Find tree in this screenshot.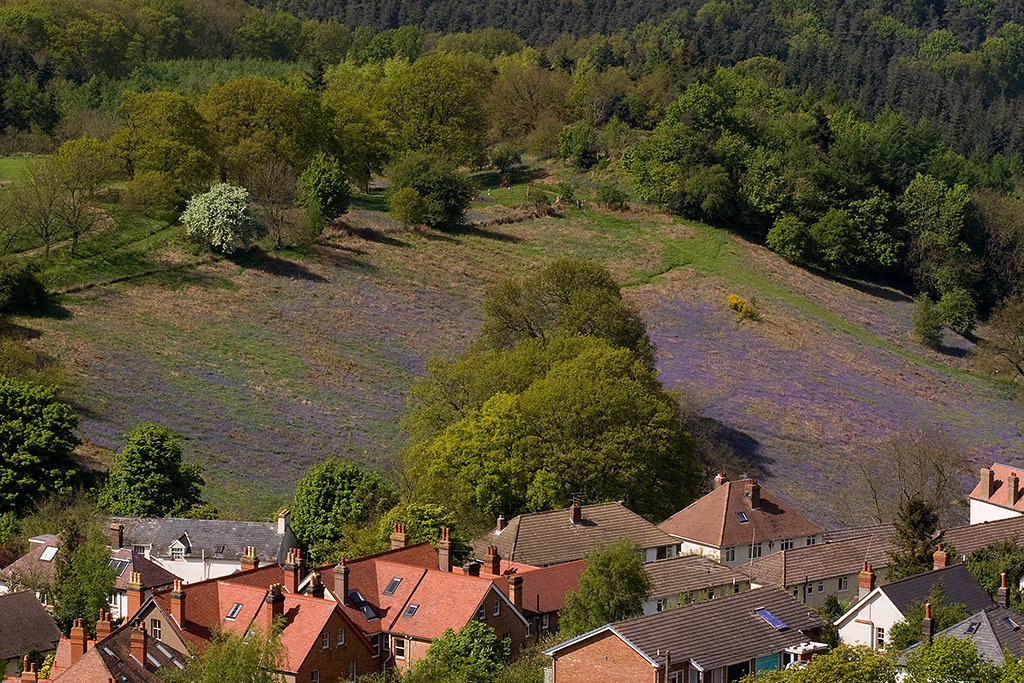
The bounding box for tree is 386 143 483 232.
